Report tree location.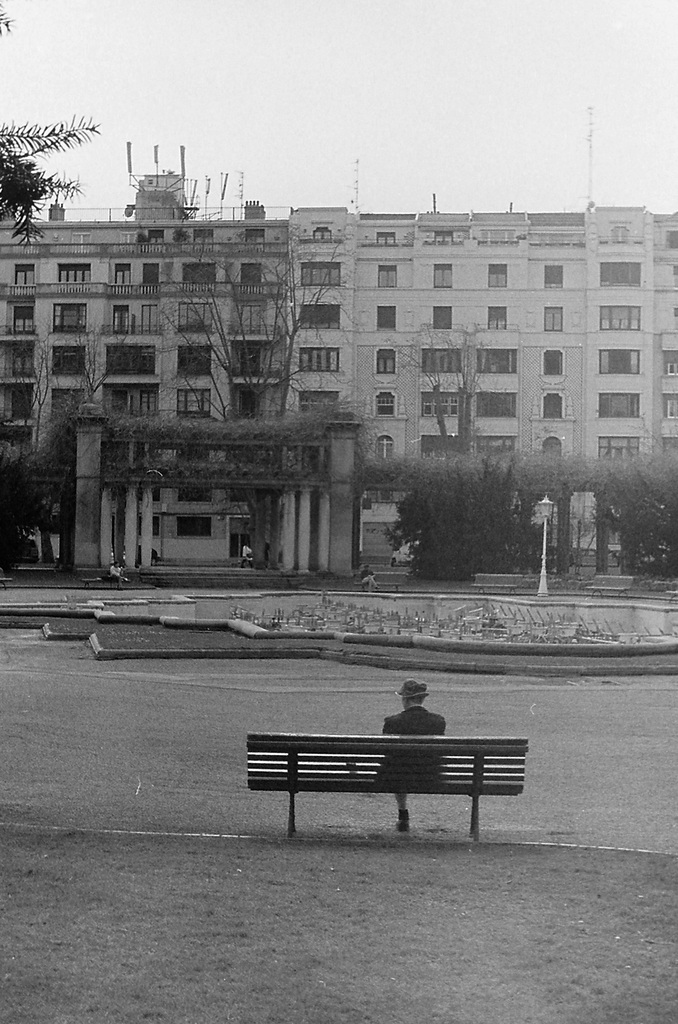
Report: [419,319,505,457].
